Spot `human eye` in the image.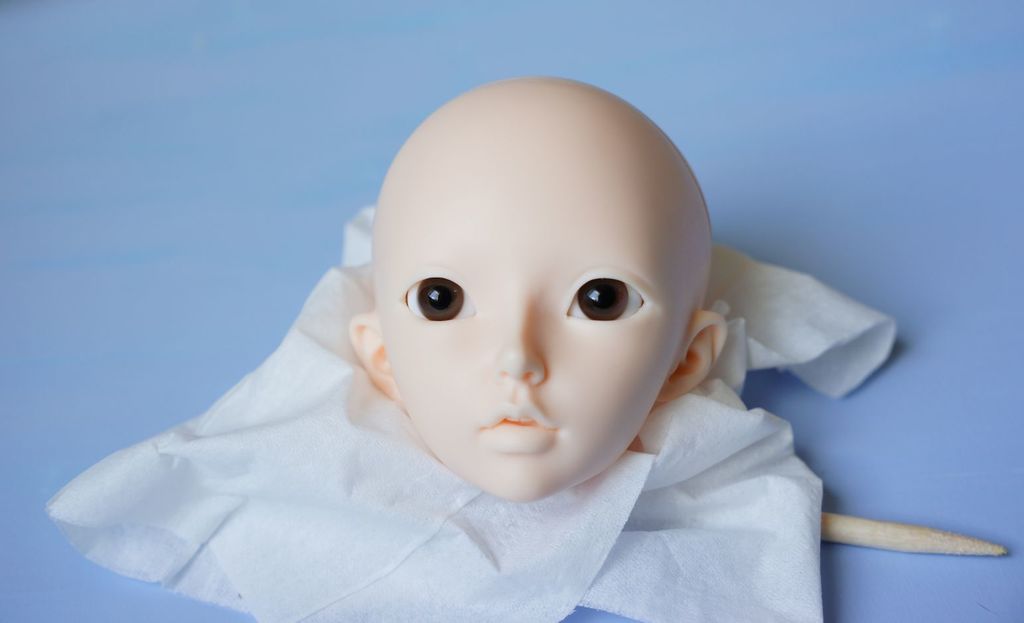
`human eye` found at left=563, top=268, right=644, bottom=332.
